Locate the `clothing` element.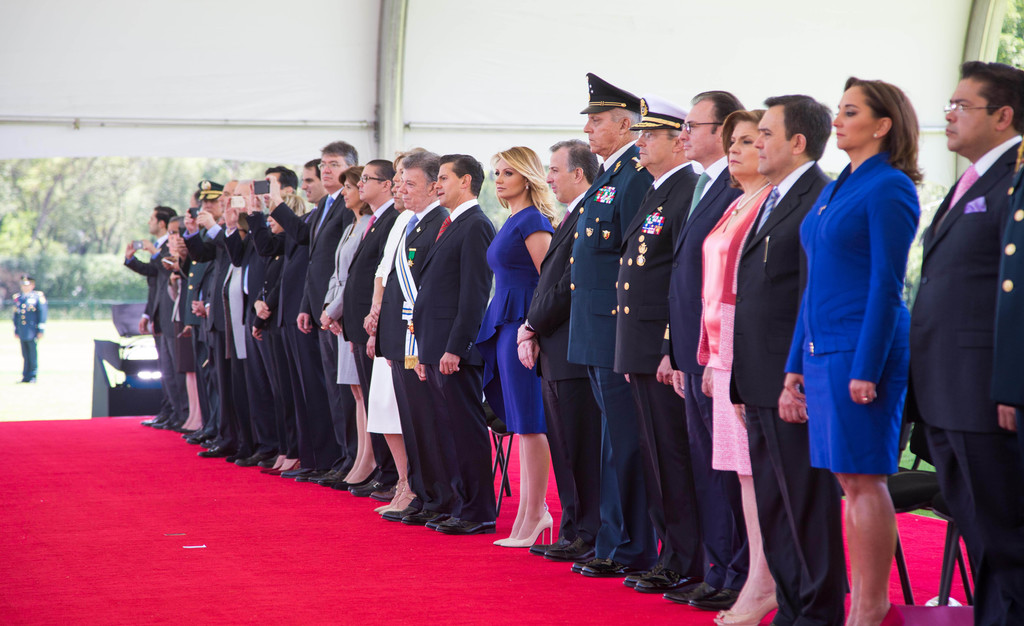
Element bbox: 690:180:775:472.
